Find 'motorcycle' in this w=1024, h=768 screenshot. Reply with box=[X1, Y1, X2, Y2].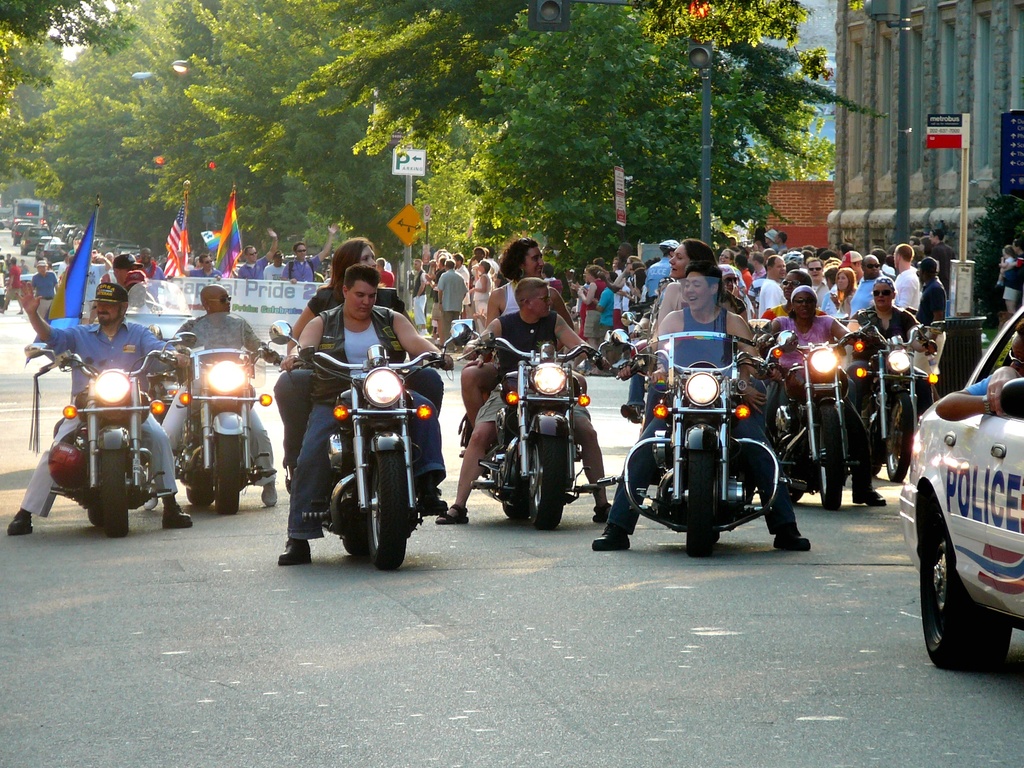
box=[595, 277, 796, 557].
